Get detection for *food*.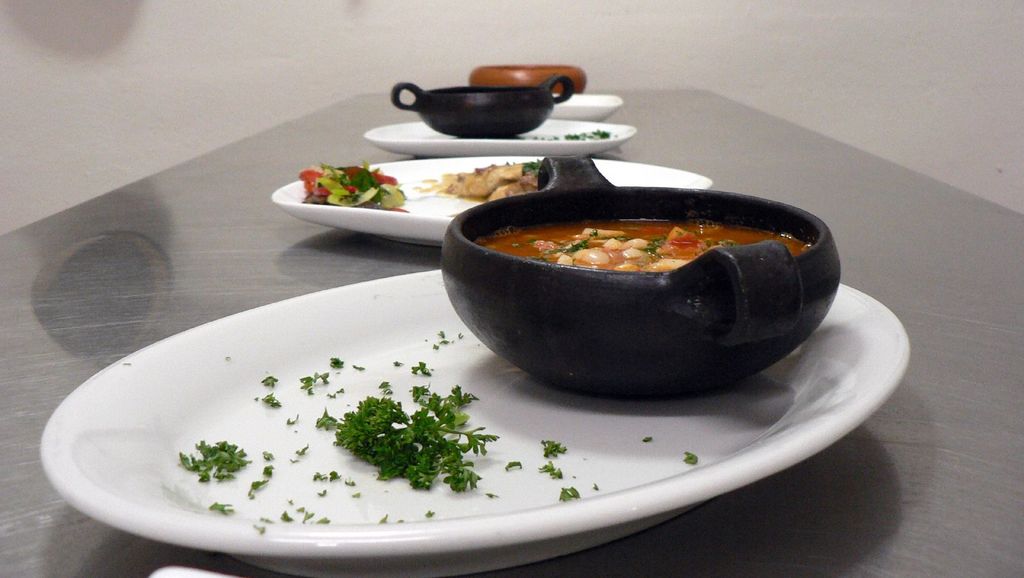
Detection: bbox(435, 158, 550, 201).
